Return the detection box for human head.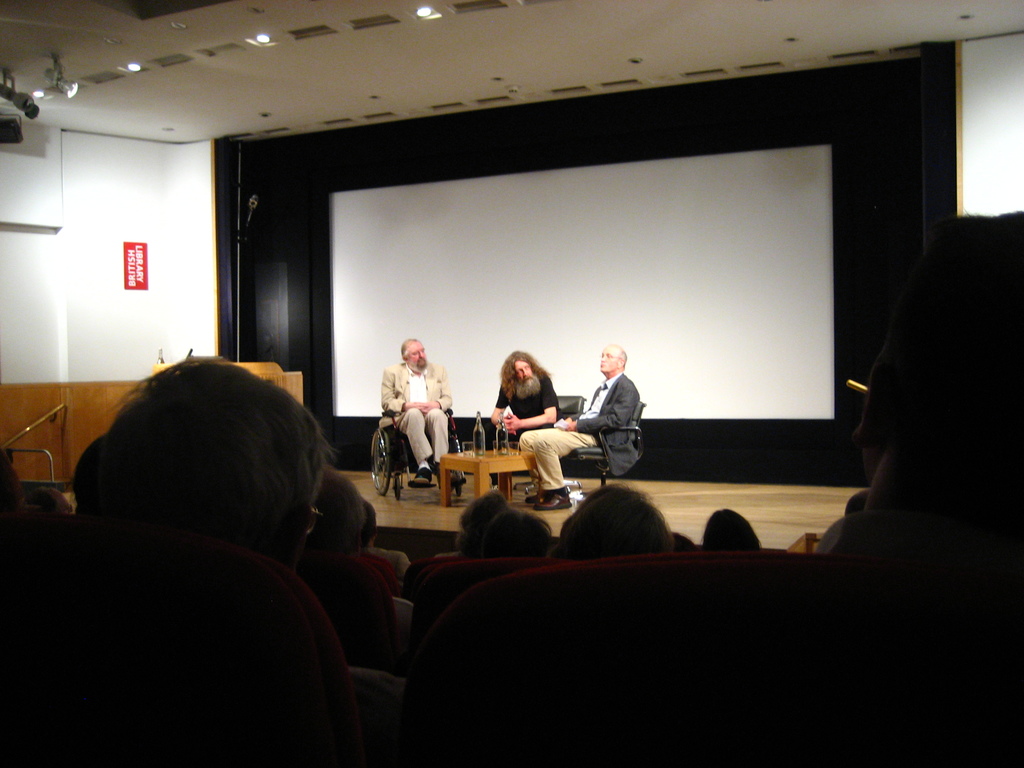
locate(400, 340, 426, 373).
